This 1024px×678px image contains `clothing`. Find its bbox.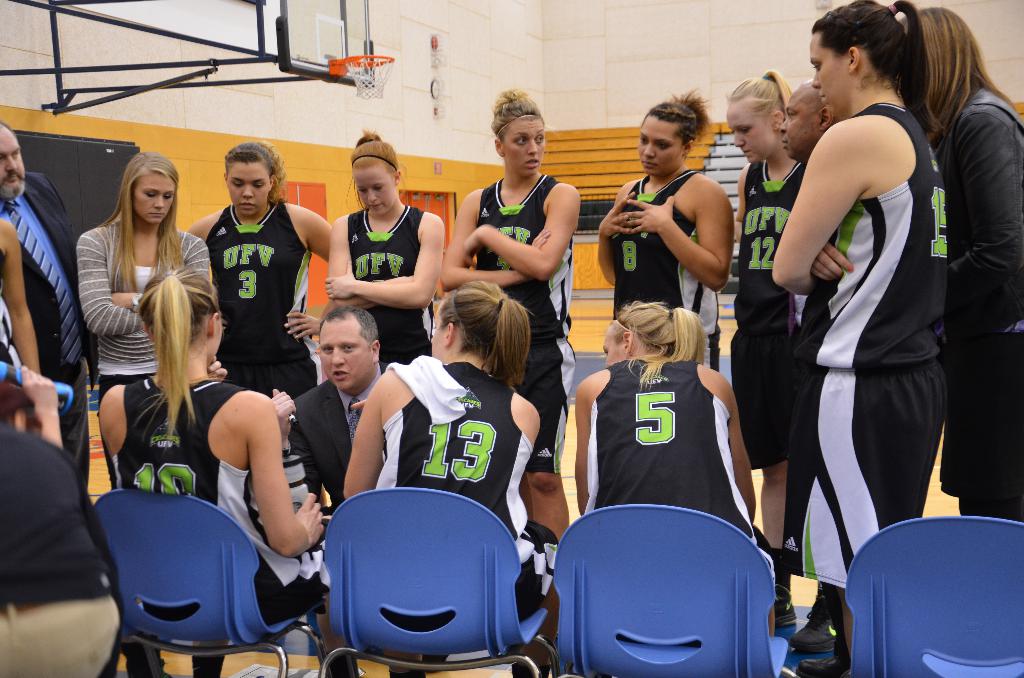
(106,376,339,636).
